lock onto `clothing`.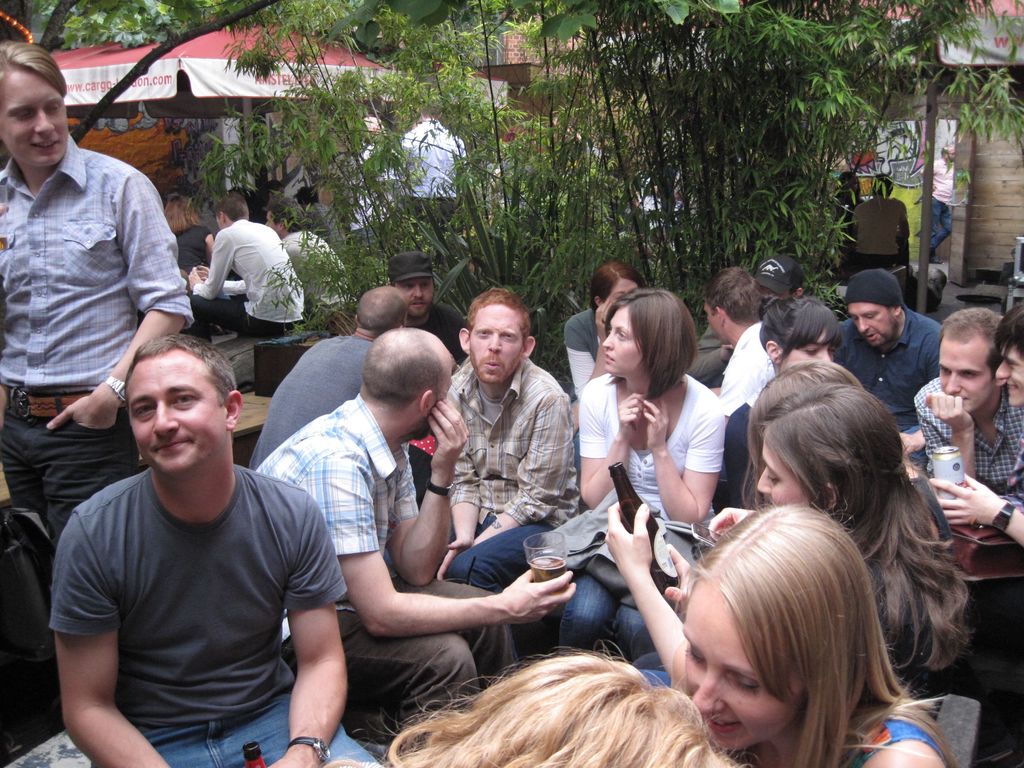
Locked: Rect(278, 228, 360, 317).
